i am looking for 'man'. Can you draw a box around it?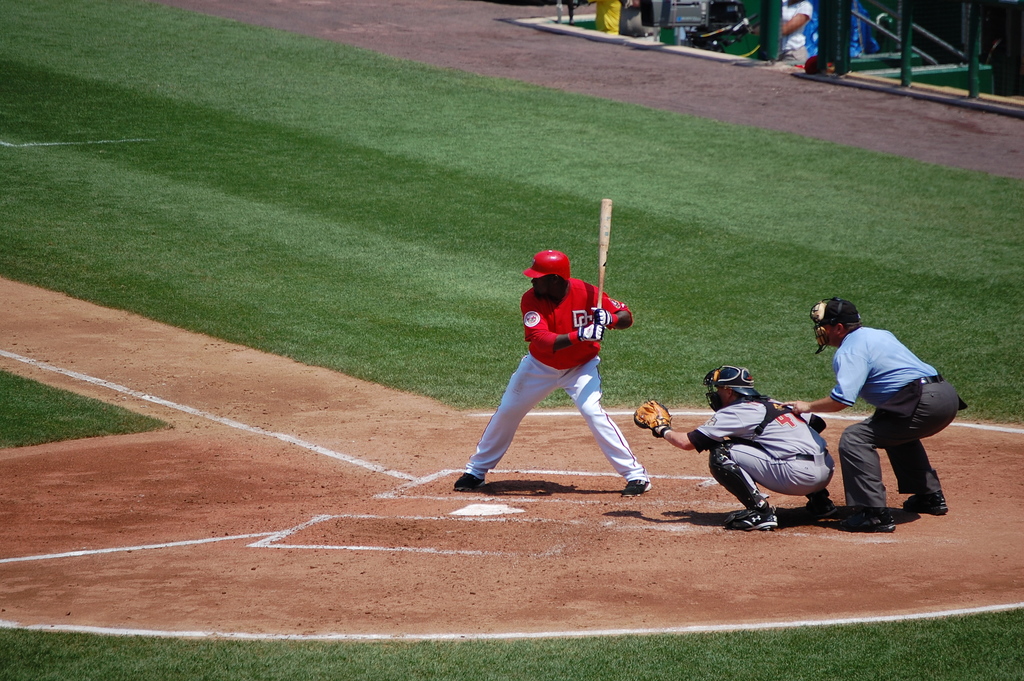
Sure, the bounding box is left=772, top=293, right=972, bottom=536.
